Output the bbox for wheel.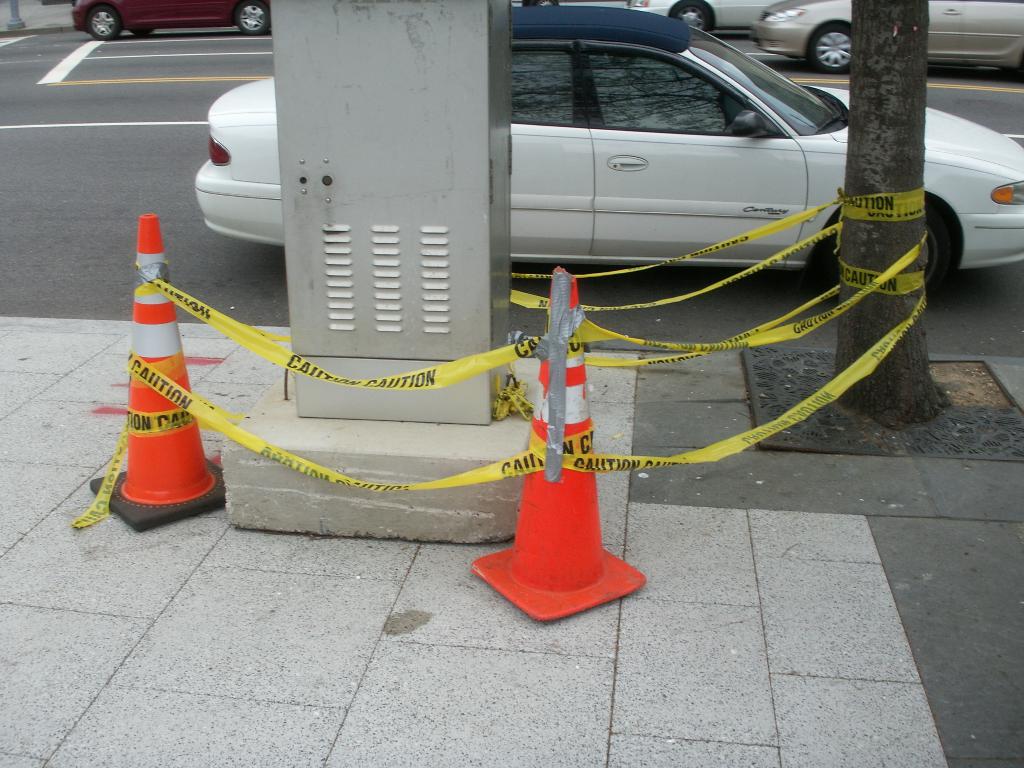
x1=825 y1=199 x2=950 y2=301.
